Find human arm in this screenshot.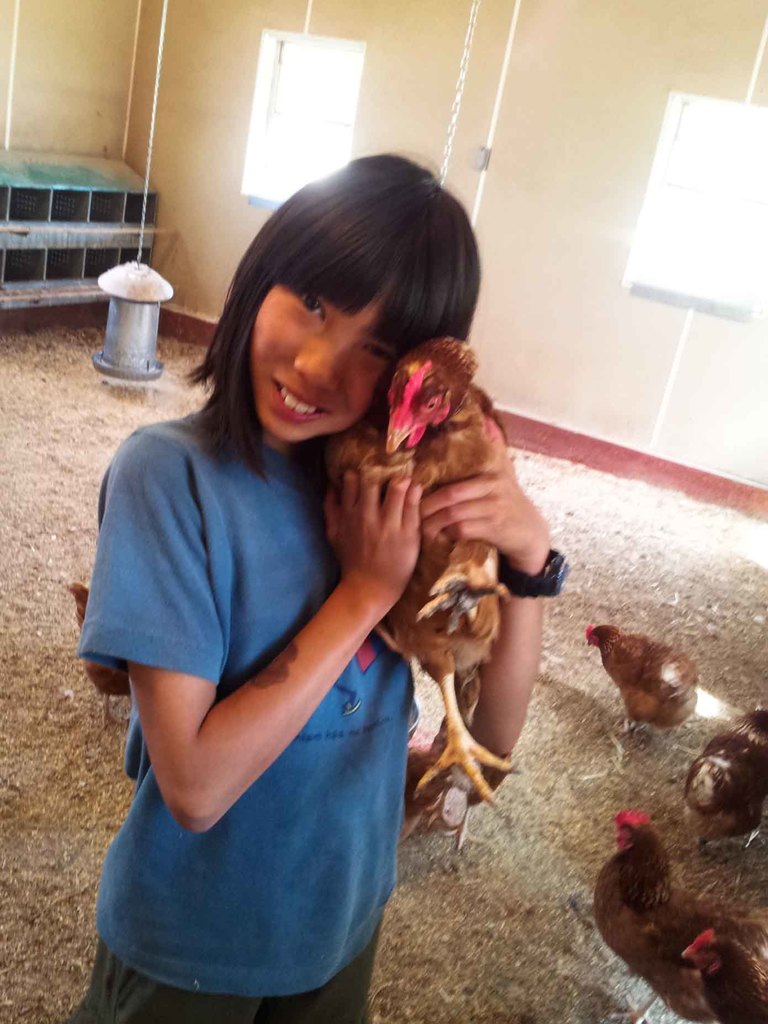
The bounding box for human arm is locate(126, 442, 420, 826).
